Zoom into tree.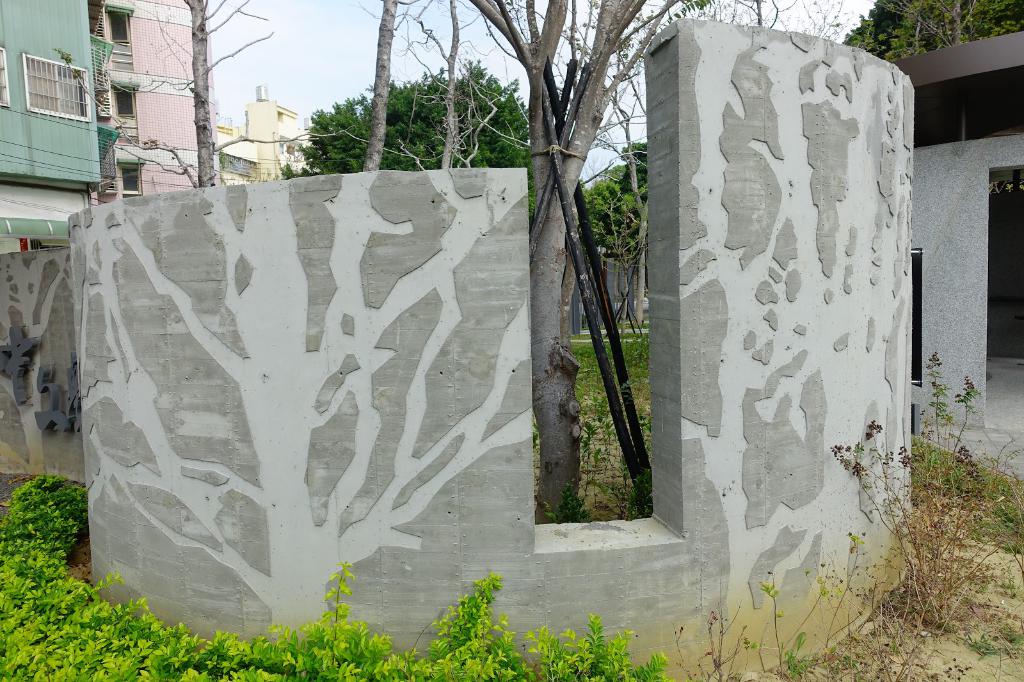
Zoom target: box=[834, 0, 1023, 56].
